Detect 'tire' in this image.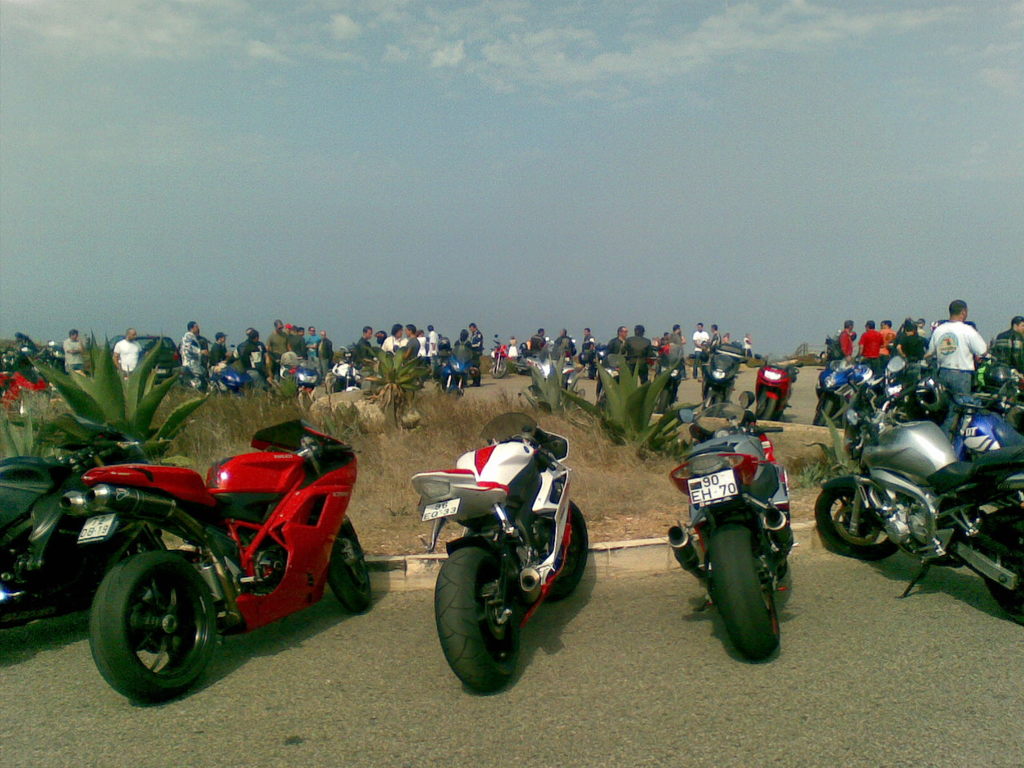
Detection: left=120, top=529, right=172, bottom=607.
